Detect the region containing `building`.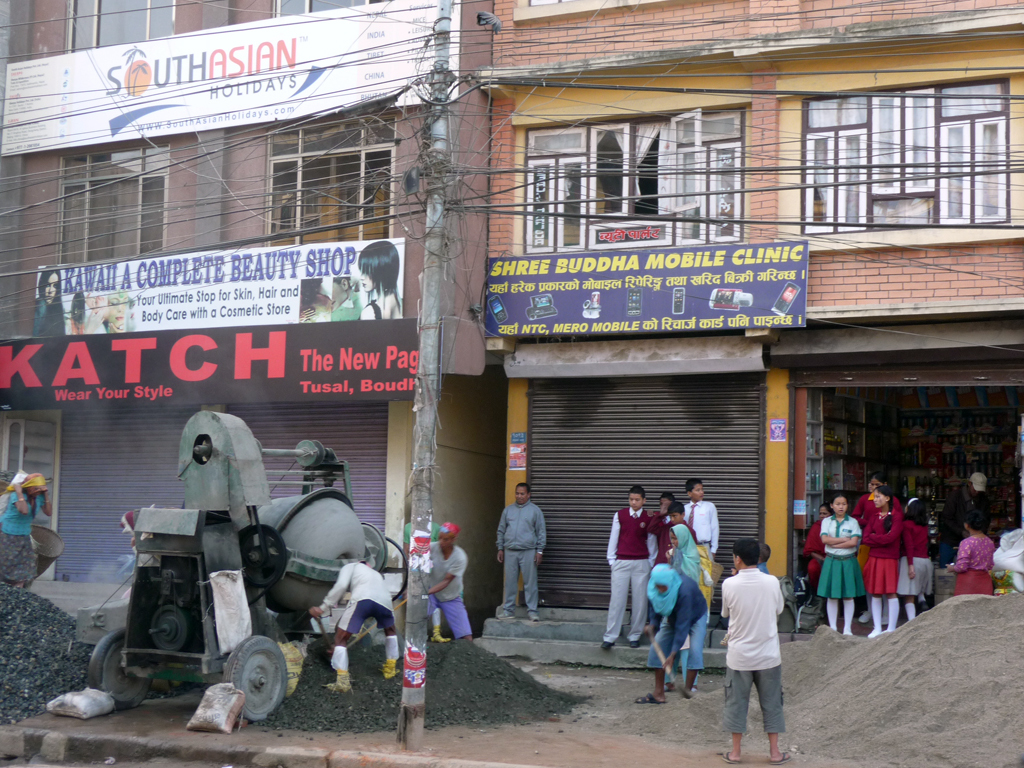
<box>0,0,502,644</box>.
